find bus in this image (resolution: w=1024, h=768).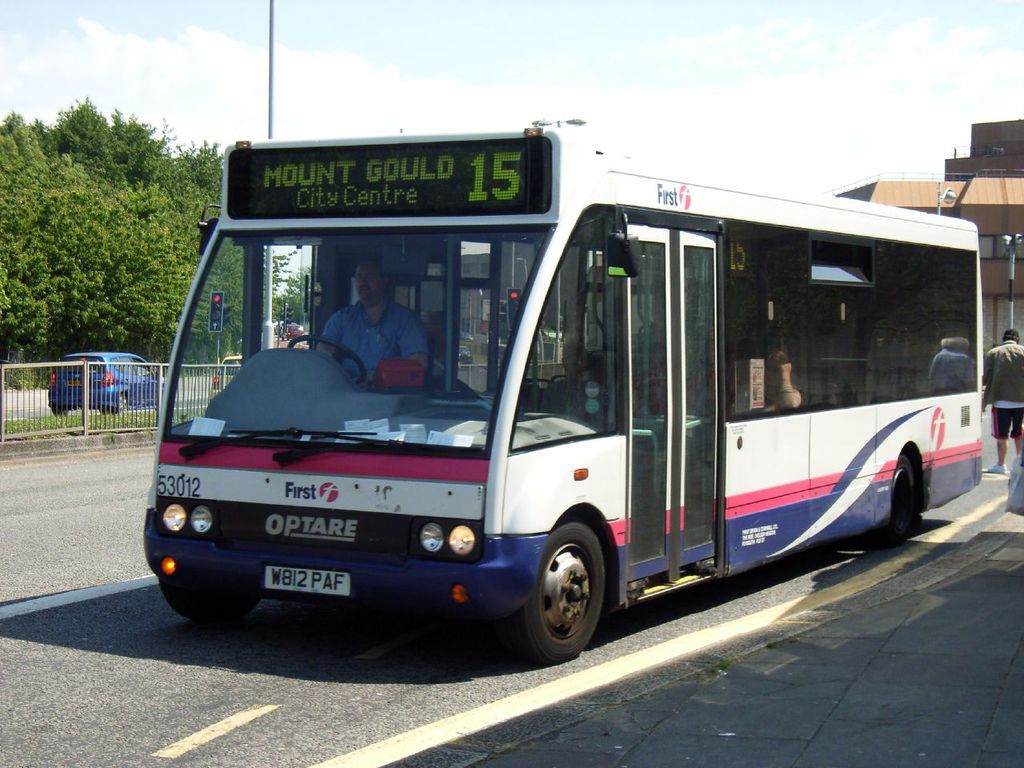
Rect(141, 130, 989, 665).
